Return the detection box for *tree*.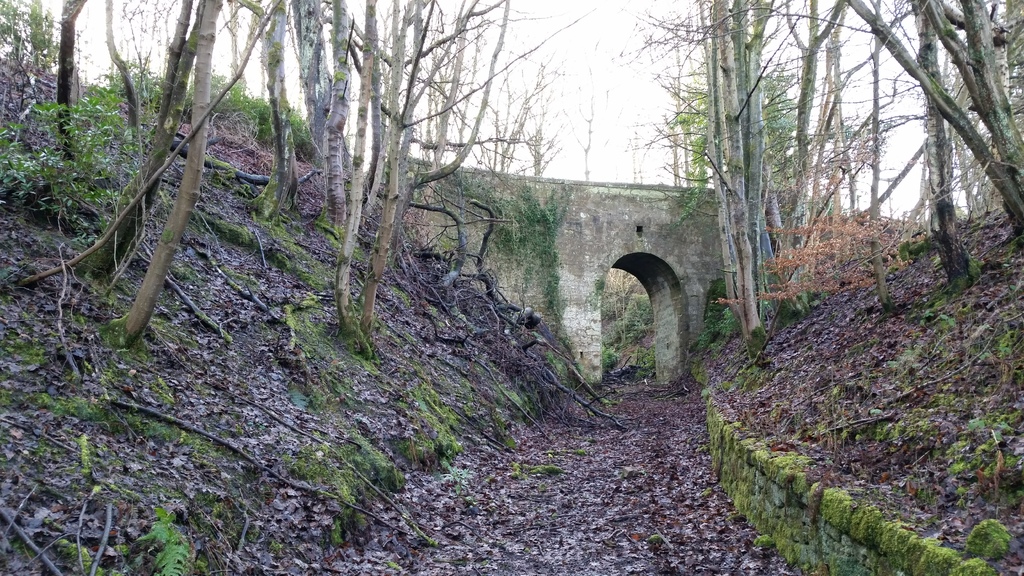
select_region(312, 0, 508, 363).
